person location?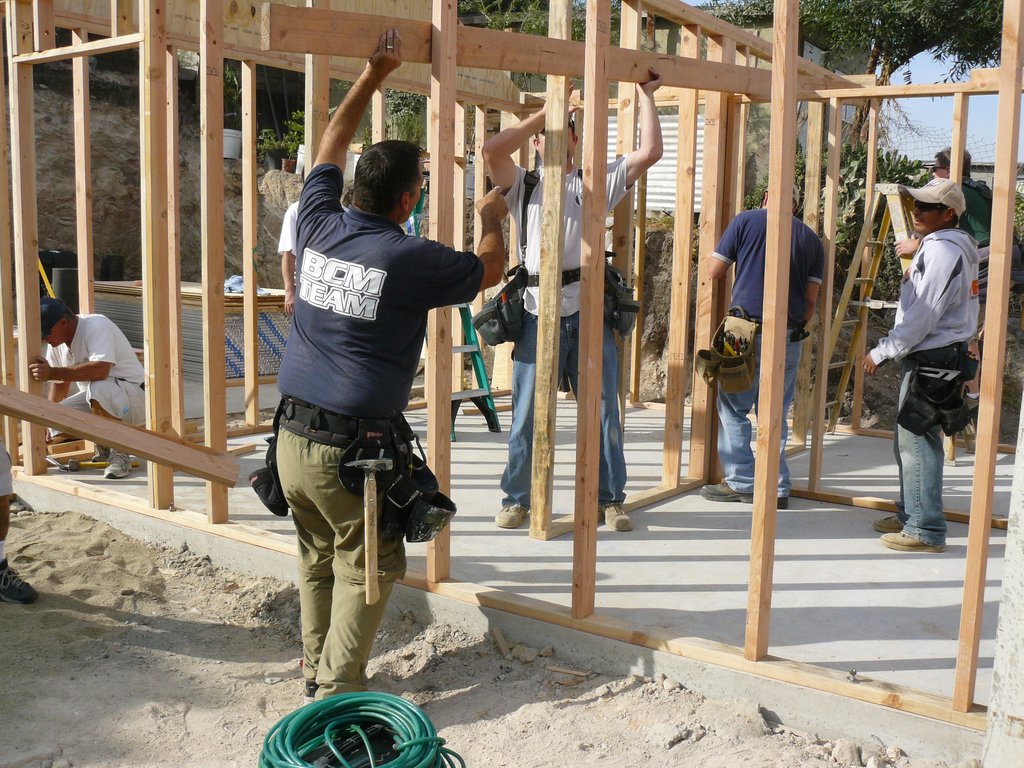
rect(880, 159, 986, 584)
